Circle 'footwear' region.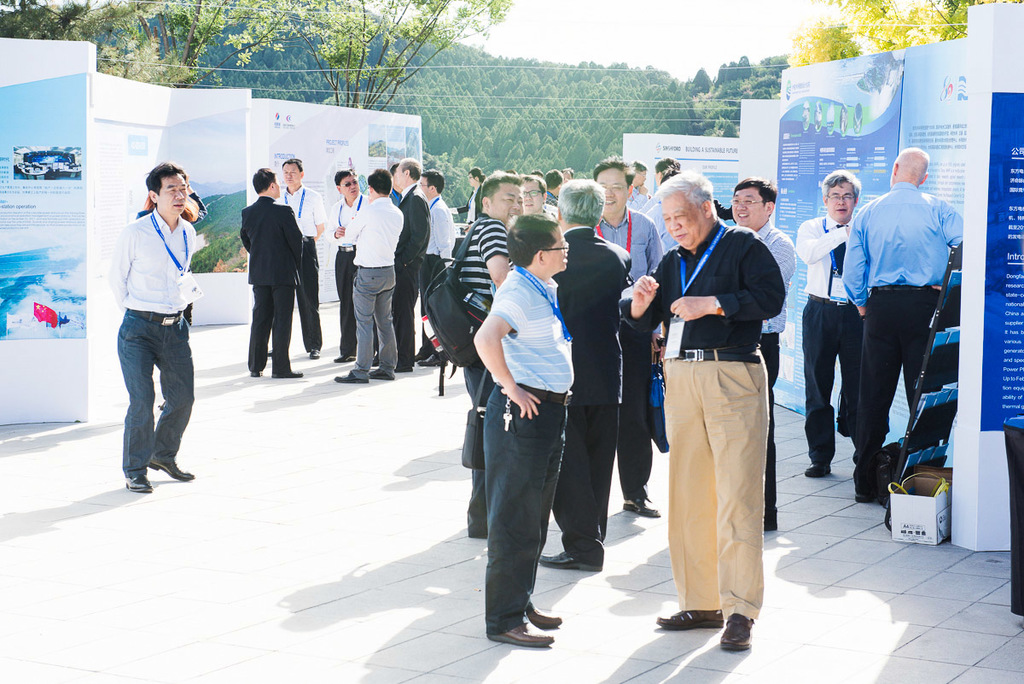
Region: locate(337, 369, 373, 387).
